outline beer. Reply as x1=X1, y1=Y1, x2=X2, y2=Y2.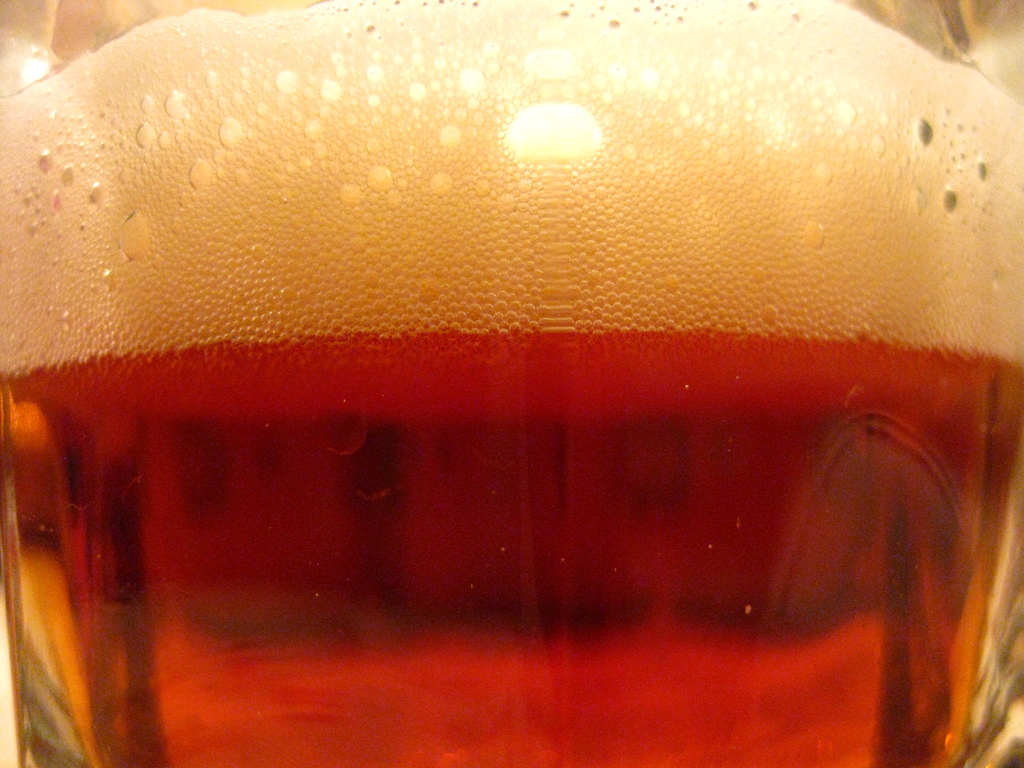
x1=0, y1=0, x2=1023, y2=767.
